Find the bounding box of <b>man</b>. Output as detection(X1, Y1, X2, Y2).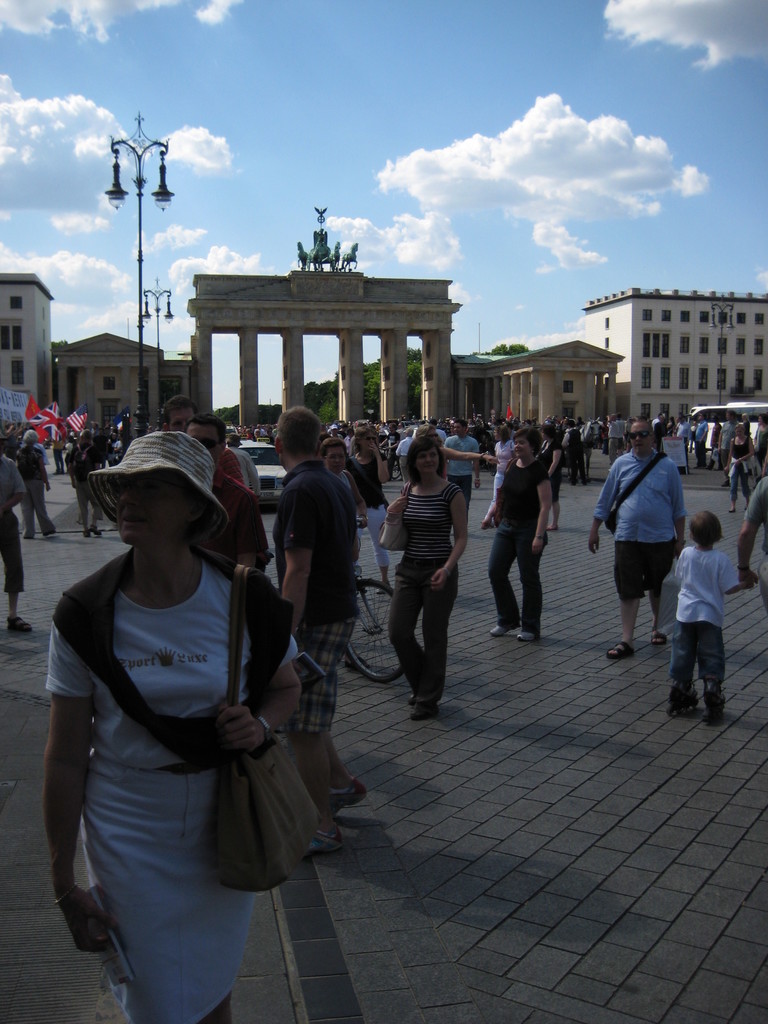
detection(188, 410, 269, 566).
